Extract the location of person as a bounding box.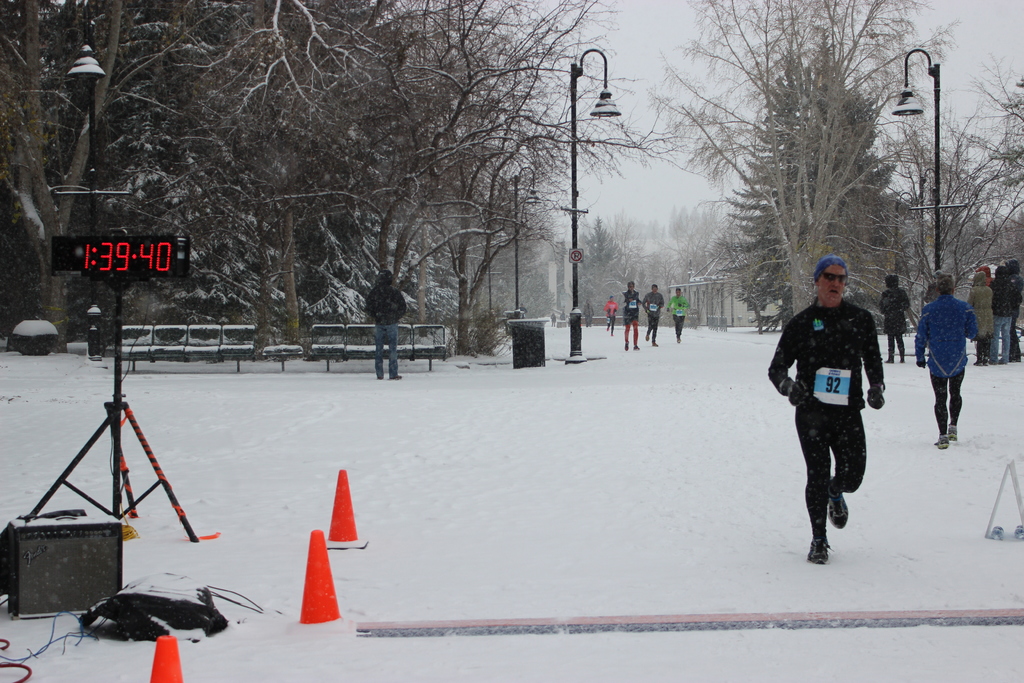
[991,265,1015,360].
